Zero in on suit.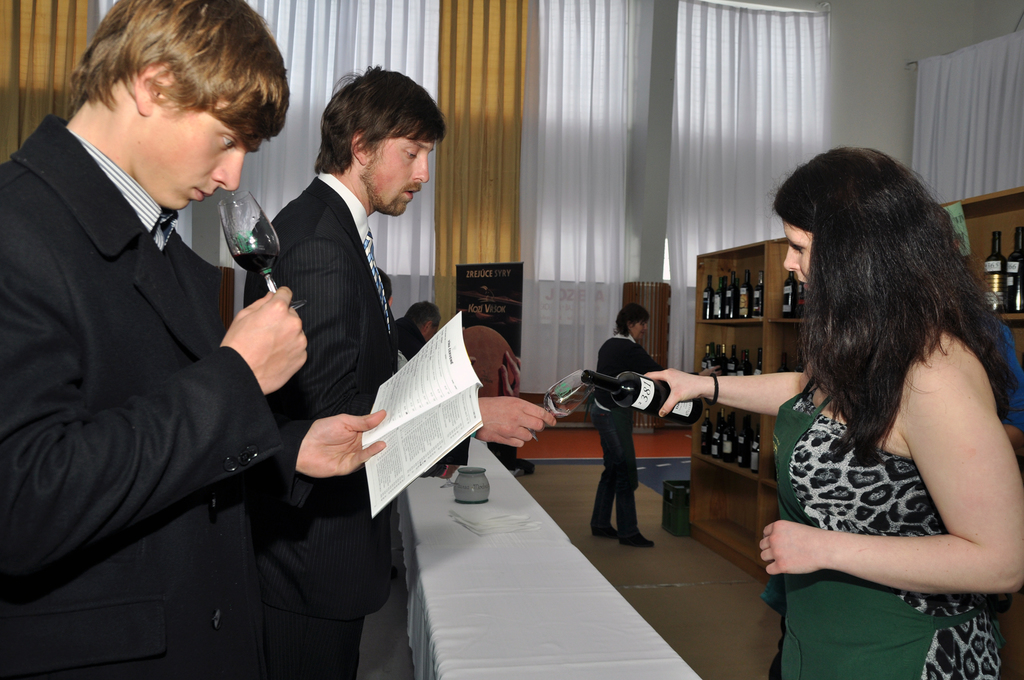
Zeroed in: {"left": 244, "top": 180, "right": 404, "bottom": 679}.
